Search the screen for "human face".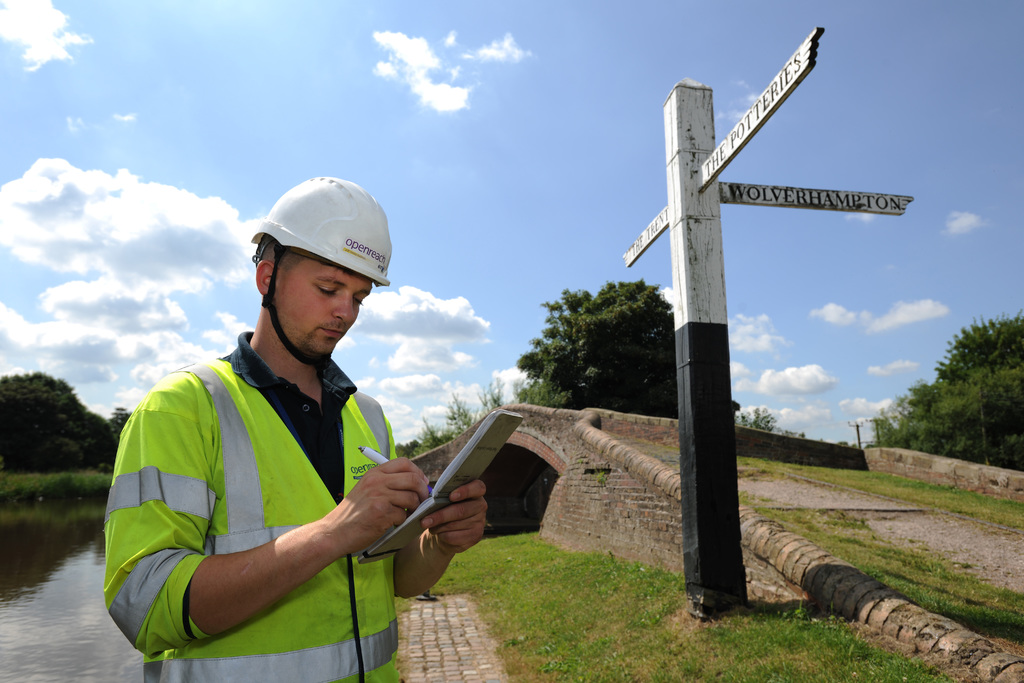
Found at rect(272, 258, 376, 360).
